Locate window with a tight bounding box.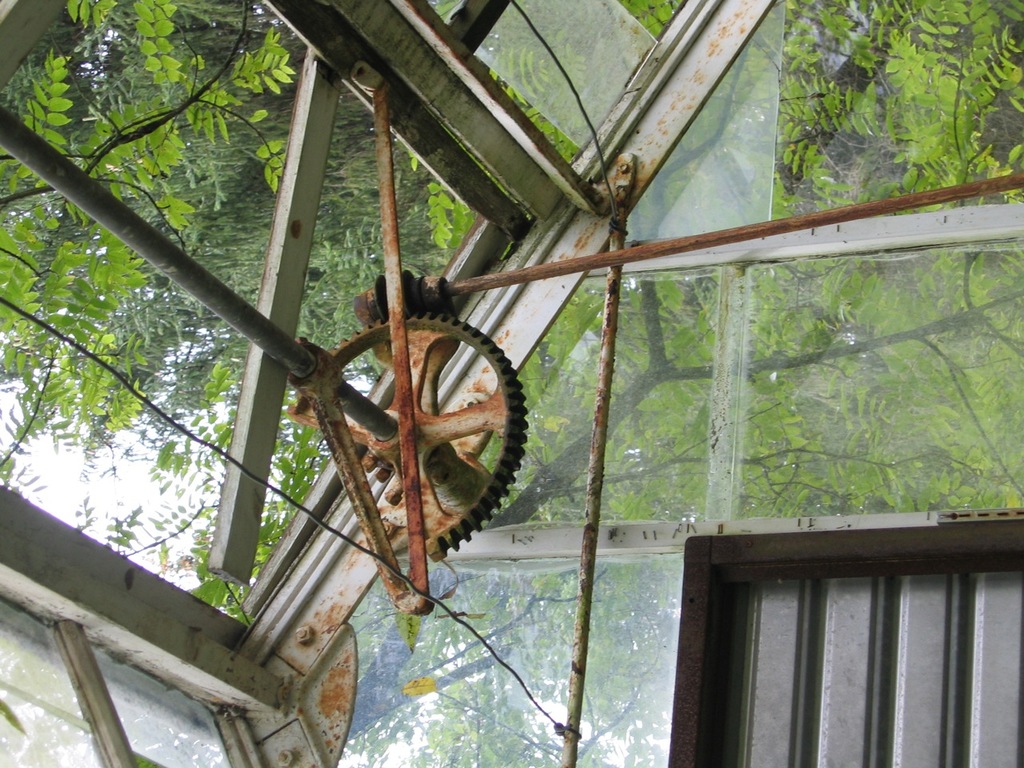
(331, 546, 690, 767).
